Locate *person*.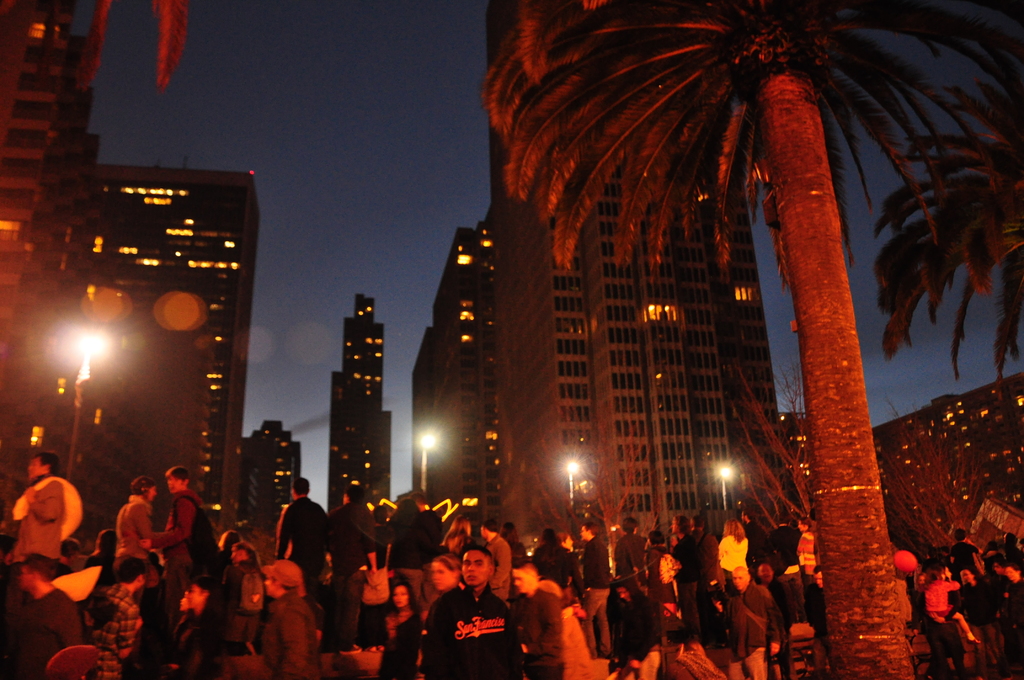
Bounding box: box=[328, 487, 372, 545].
